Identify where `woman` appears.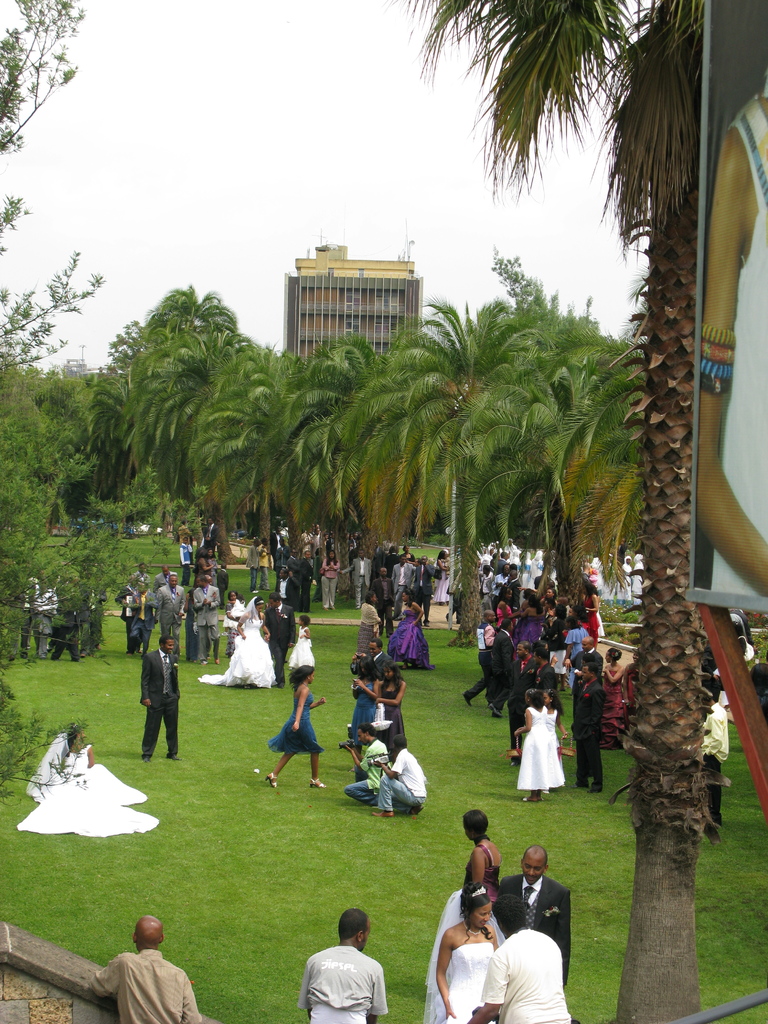
Appears at left=462, top=808, right=504, bottom=911.
